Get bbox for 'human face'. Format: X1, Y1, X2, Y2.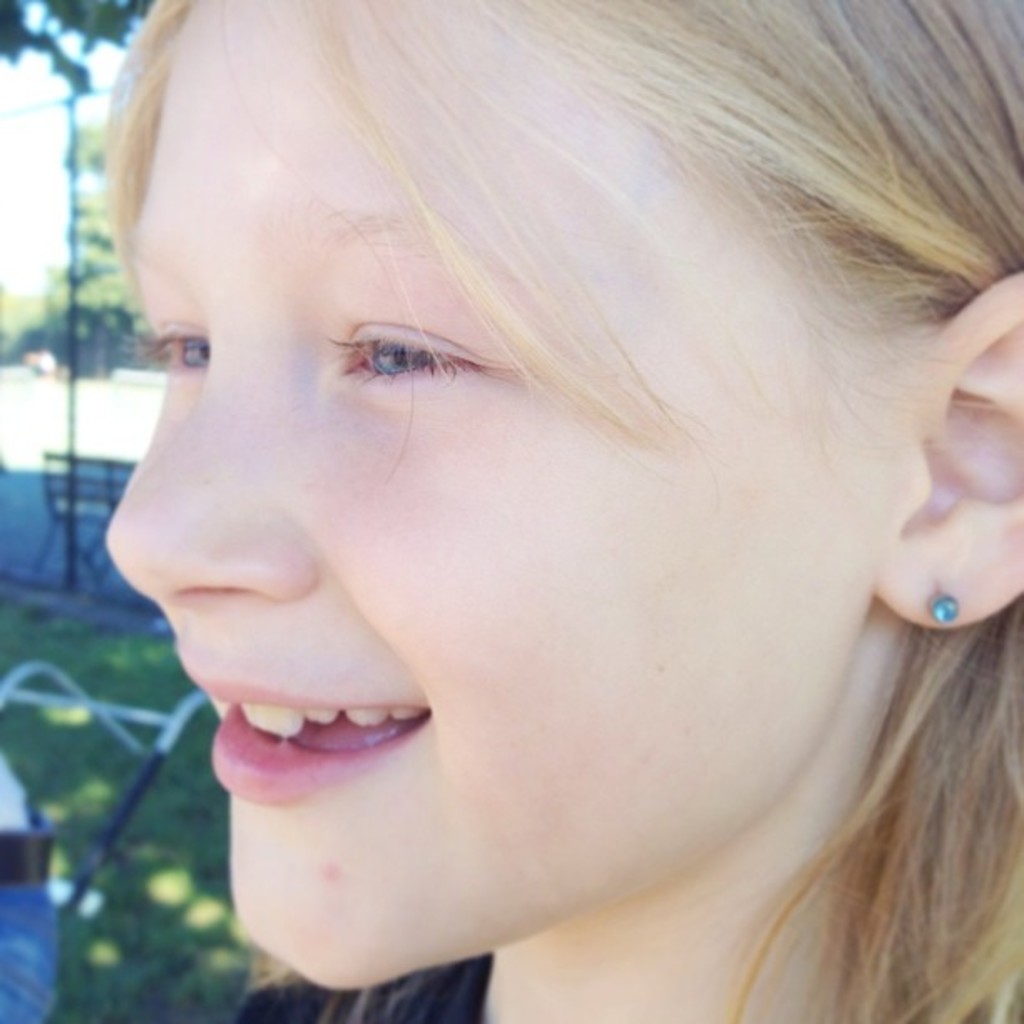
100, 0, 878, 992.
